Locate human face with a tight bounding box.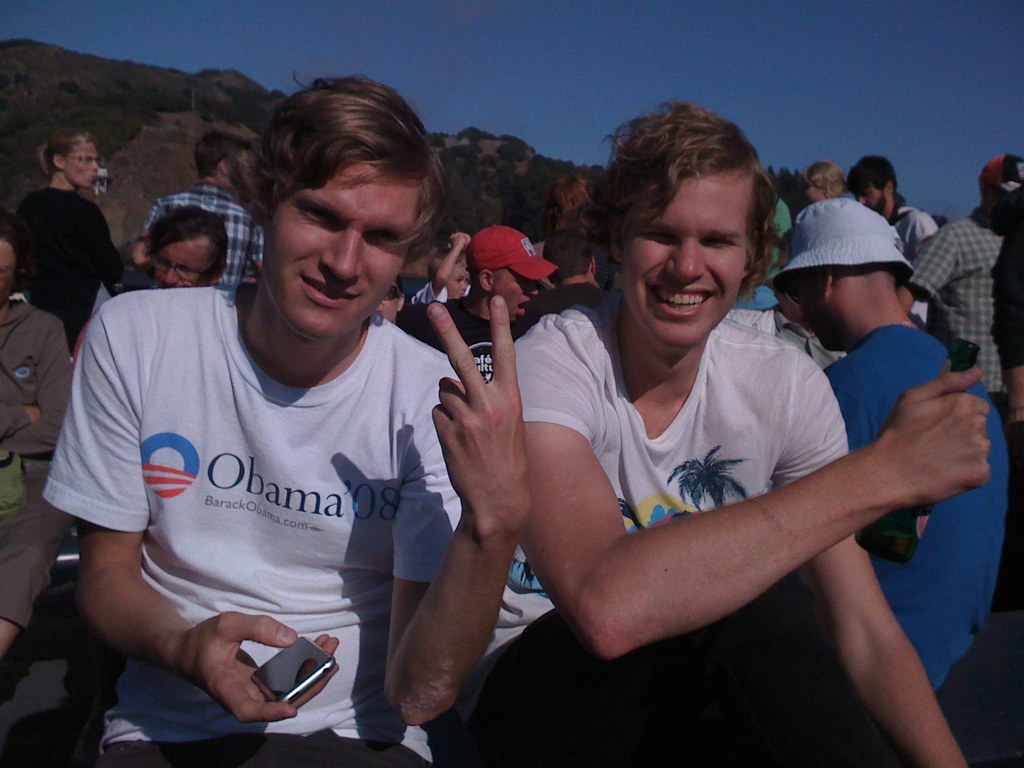
(266, 161, 428, 346).
